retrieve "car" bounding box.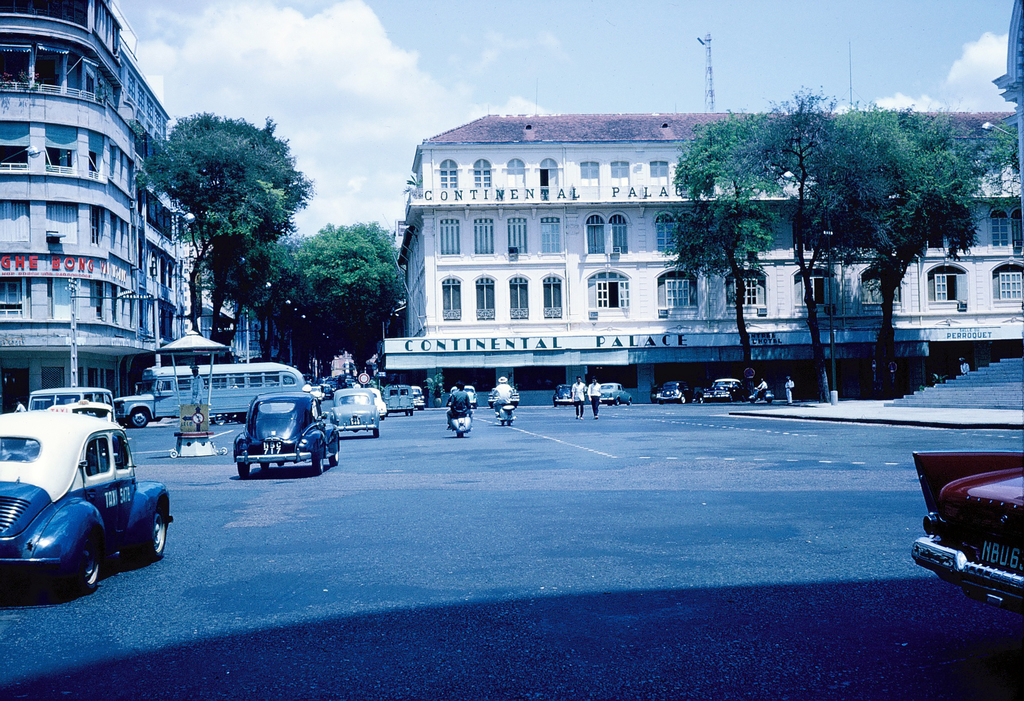
Bounding box: (25, 389, 119, 447).
